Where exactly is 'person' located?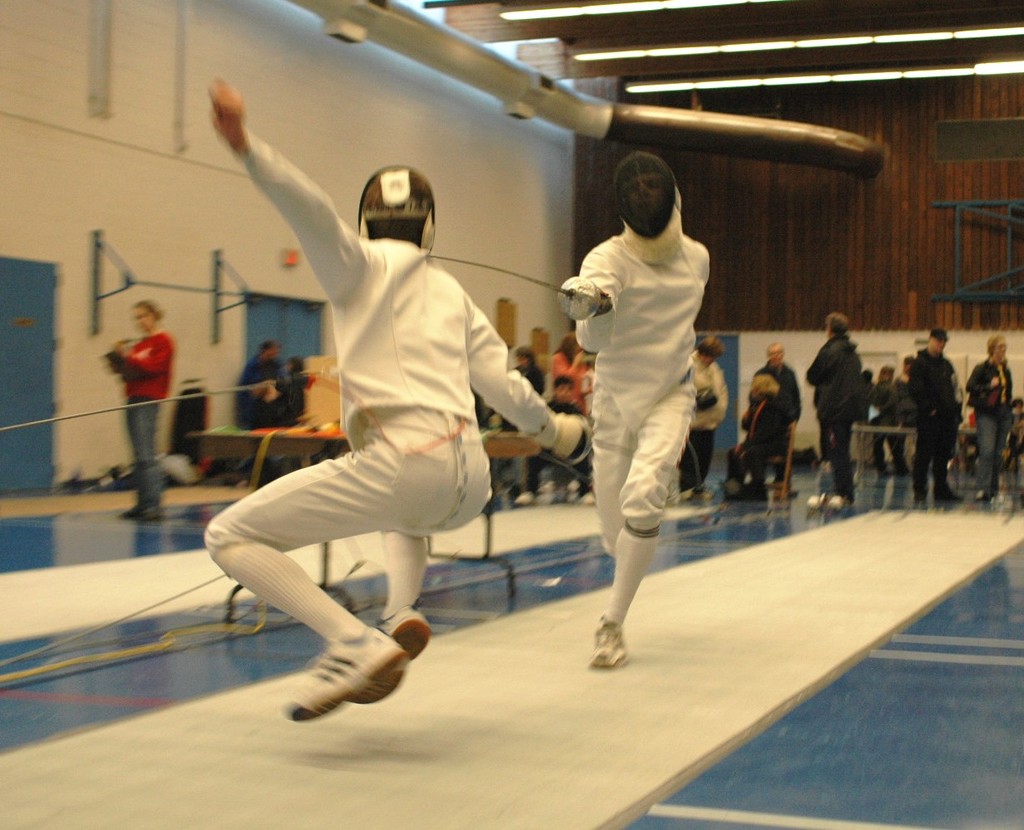
Its bounding box is {"x1": 967, "y1": 322, "x2": 1012, "y2": 505}.
